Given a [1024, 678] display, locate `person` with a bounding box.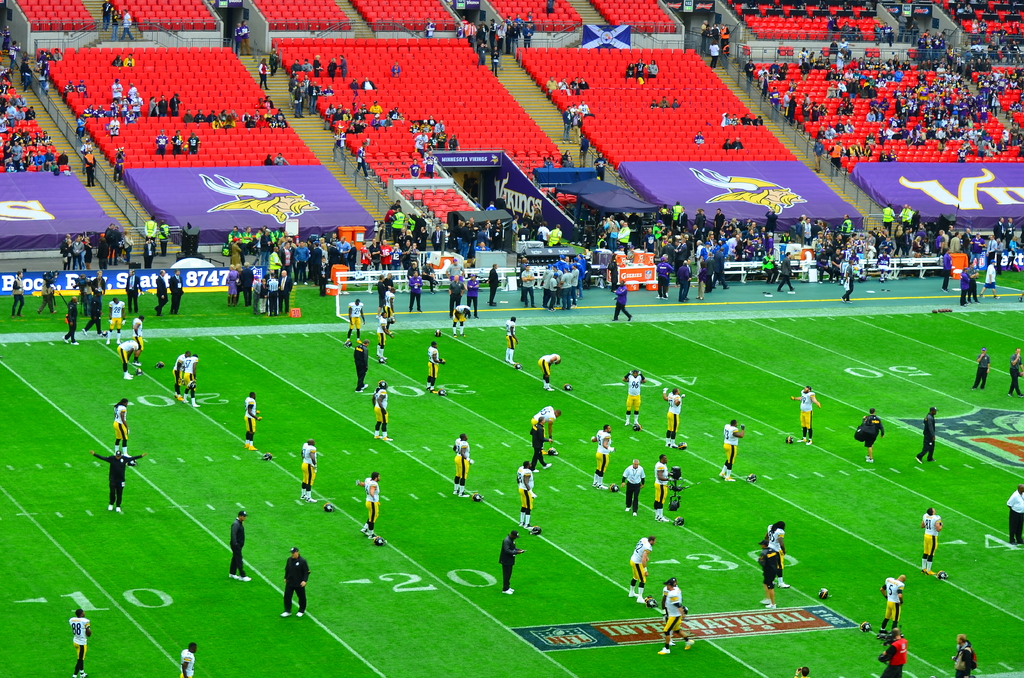
Located: BBox(497, 525, 520, 599).
